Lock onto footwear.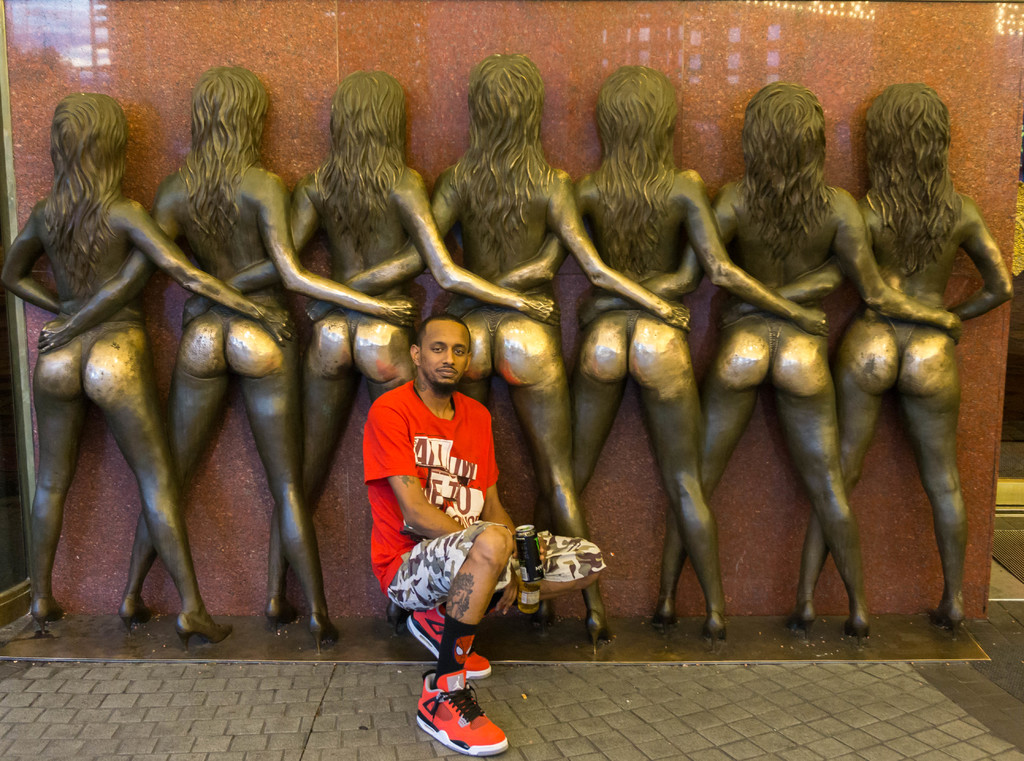
Locked: (29, 601, 65, 631).
